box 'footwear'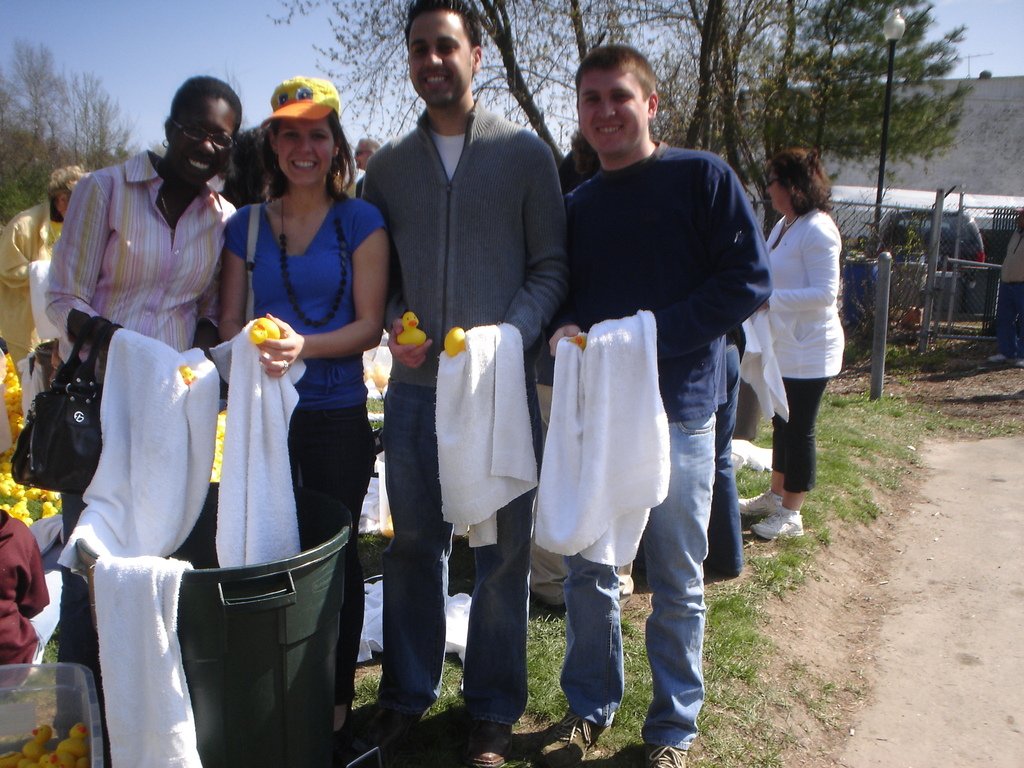
bbox=(646, 744, 685, 767)
